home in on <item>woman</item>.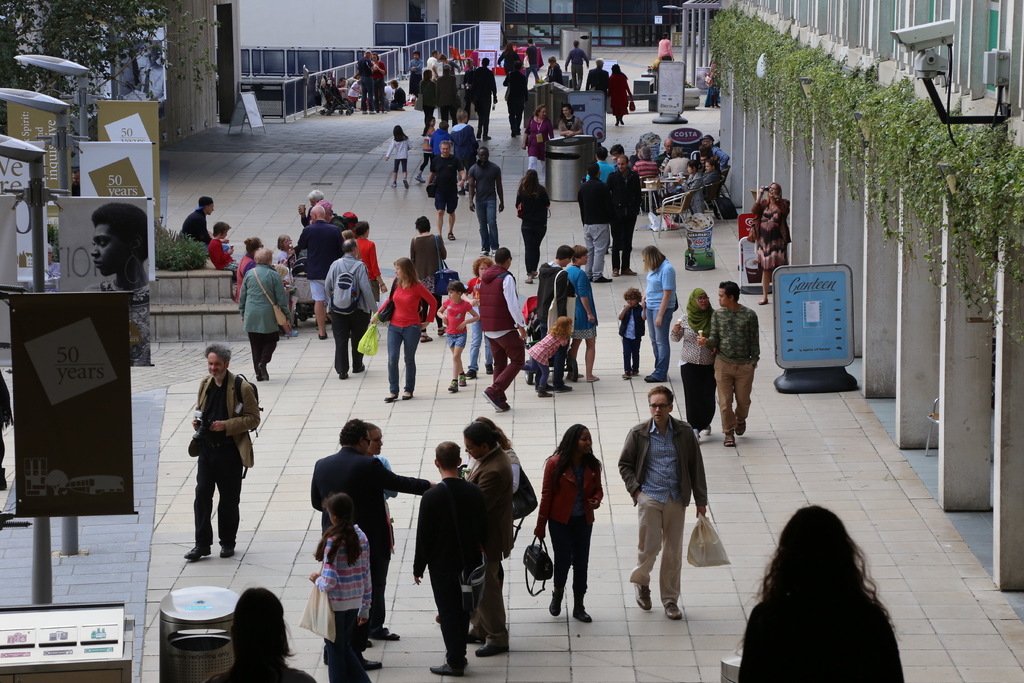
Homed in at x1=420 y1=69 x2=437 y2=133.
